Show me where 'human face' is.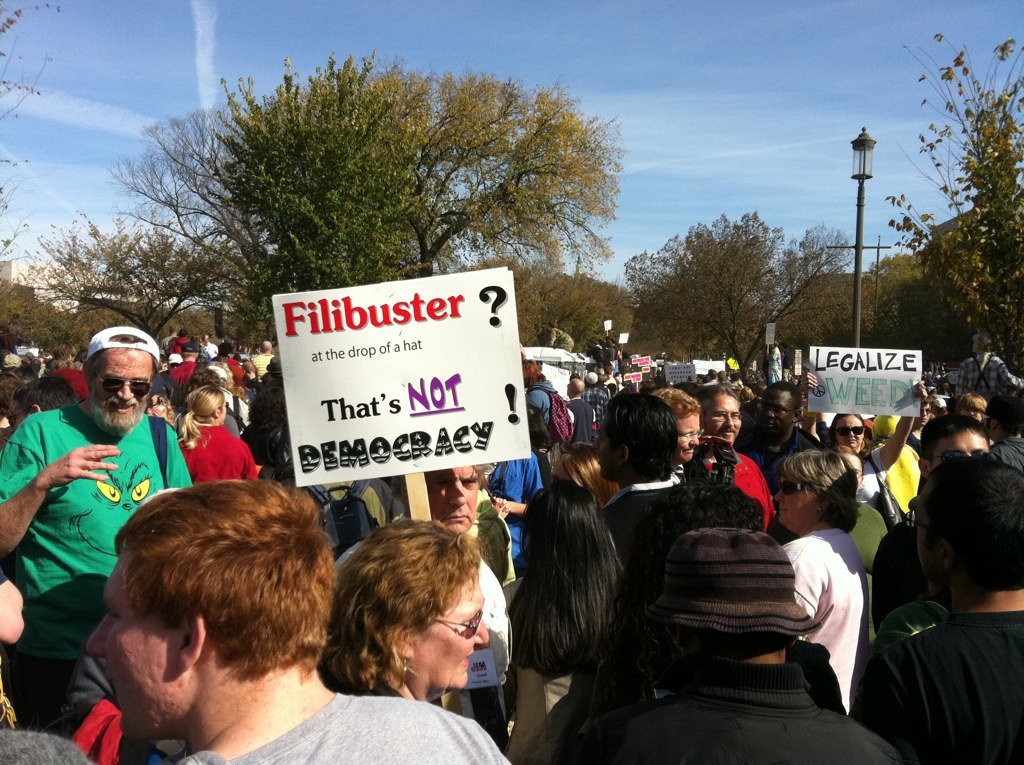
'human face' is at detection(703, 390, 740, 440).
